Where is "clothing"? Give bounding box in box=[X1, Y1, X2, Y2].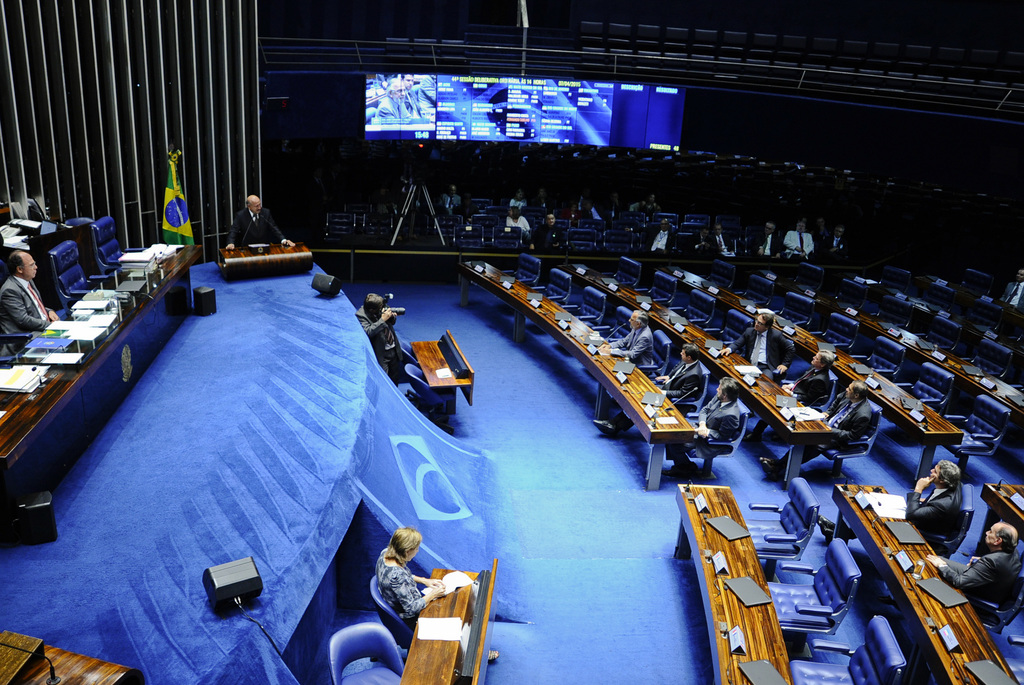
box=[226, 202, 287, 248].
